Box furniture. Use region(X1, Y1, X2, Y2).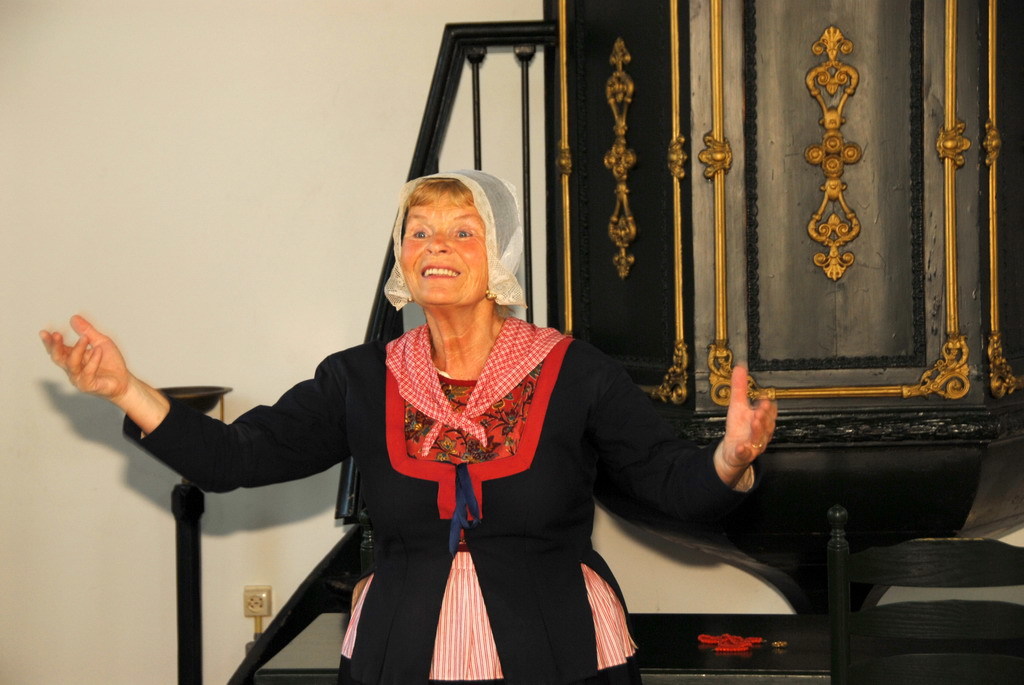
region(829, 503, 1023, 684).
